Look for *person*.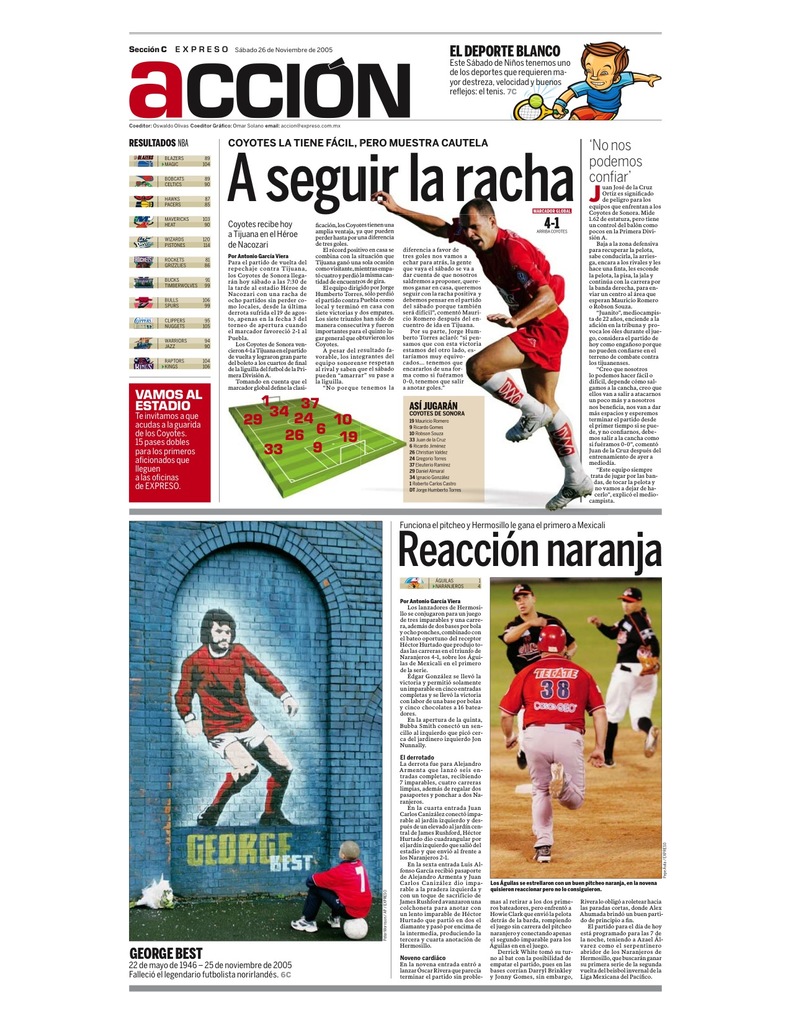
Found: [left=496, top=581, right=580, bottom=770].
